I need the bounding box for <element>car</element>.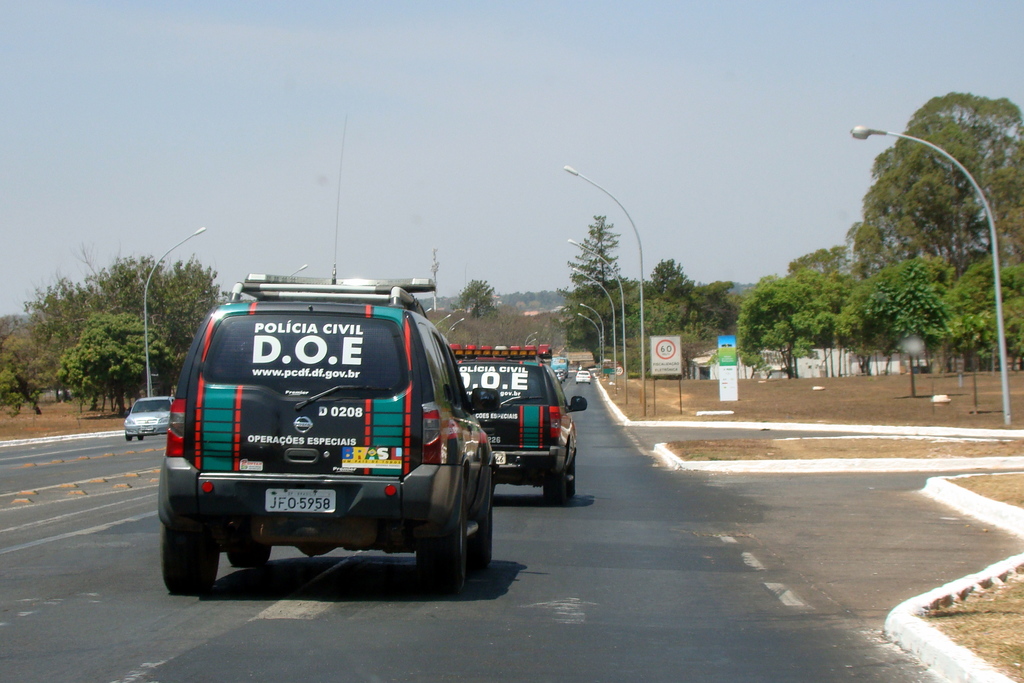
Here it is: [556,367,568,382].
